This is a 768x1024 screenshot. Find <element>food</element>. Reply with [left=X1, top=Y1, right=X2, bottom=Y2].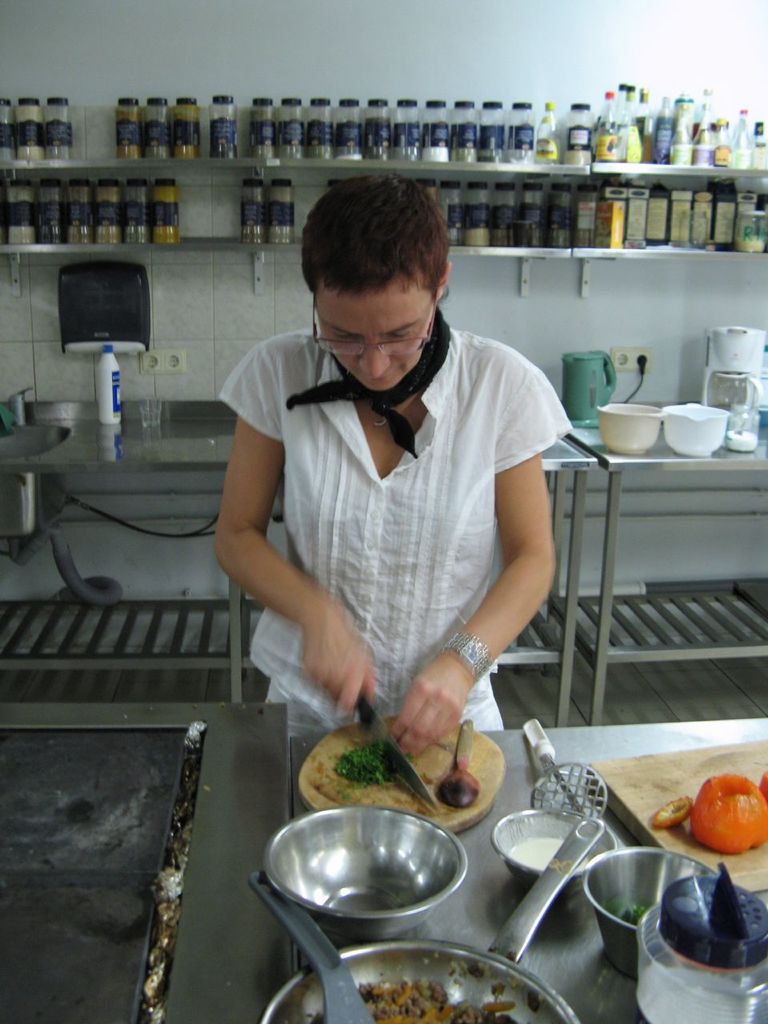
[left=313, top=978, right=516, bottom=1023].
